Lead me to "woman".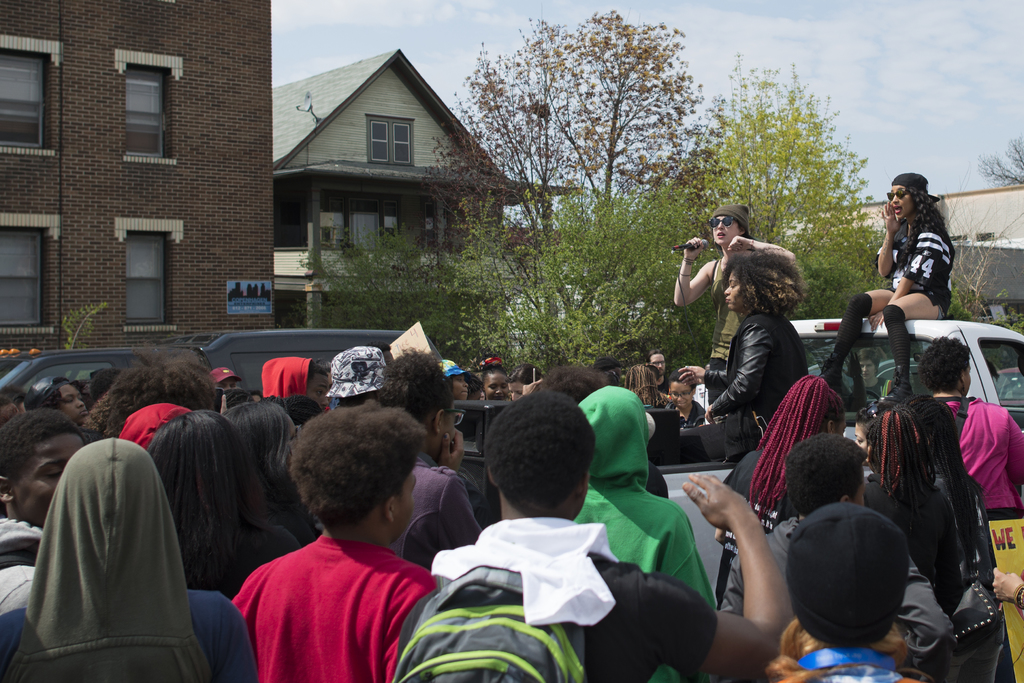
Lead to x1=681, y1=249, x2=799, y2=455.
